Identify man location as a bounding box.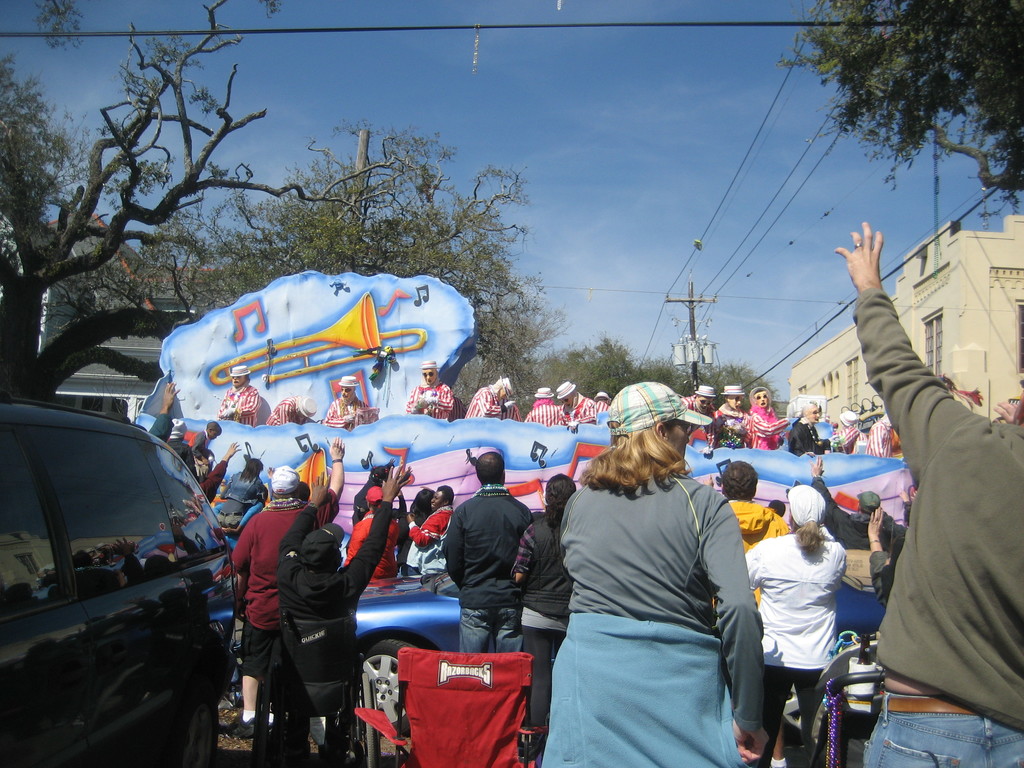
left=323, top=375, right=372, bottom=435.
